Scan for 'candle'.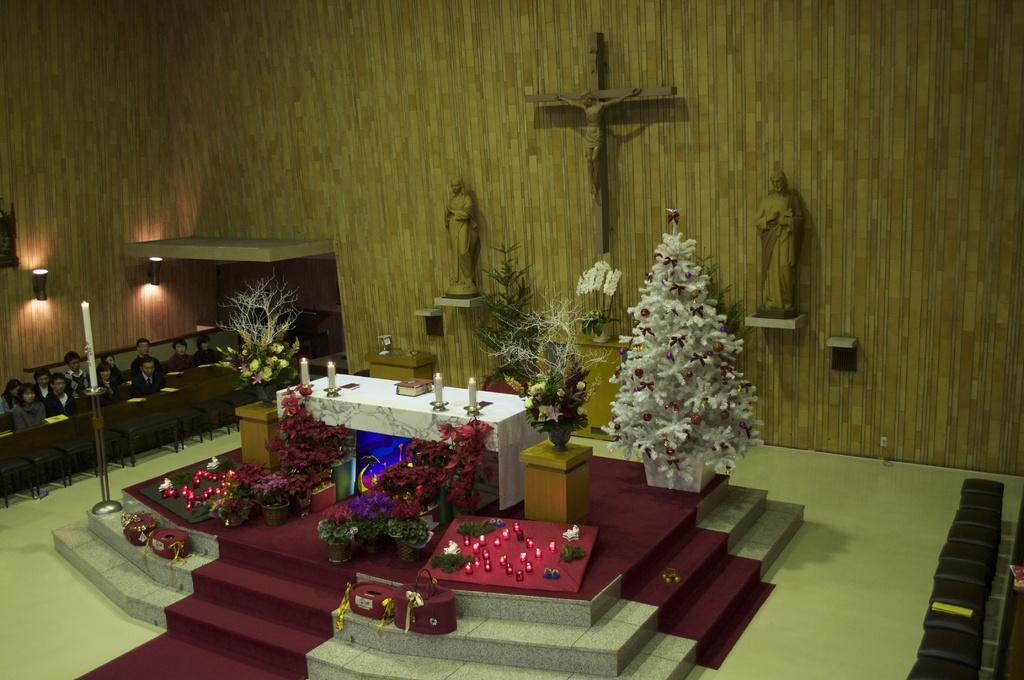
Scan result: detection(297, 357, 312, 393).
